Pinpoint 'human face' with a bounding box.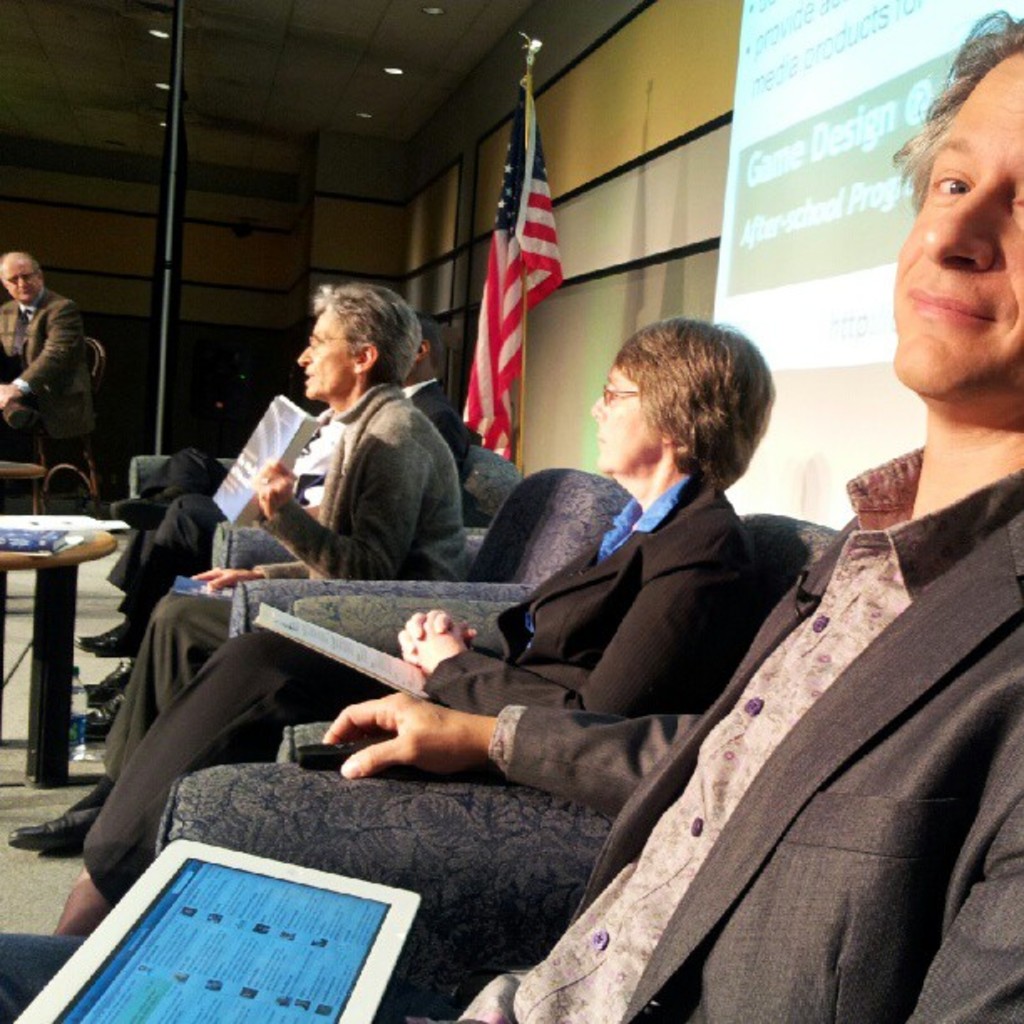
<bbox>584, 363, 654, 475</bbox>.
